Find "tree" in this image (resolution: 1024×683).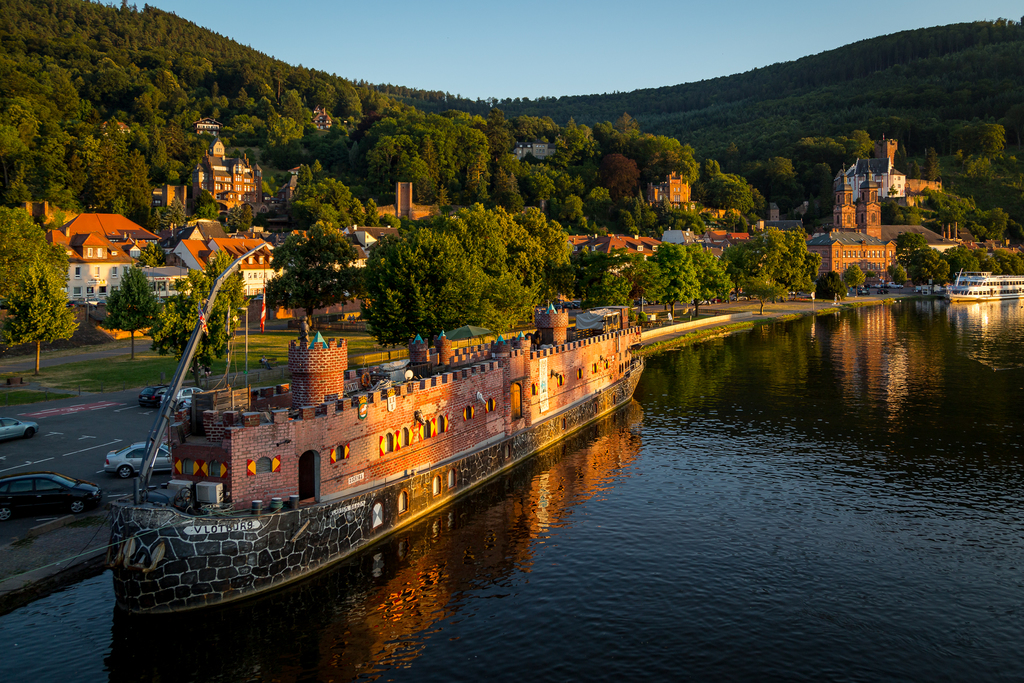
bbox(893, 230, 928, 254).
